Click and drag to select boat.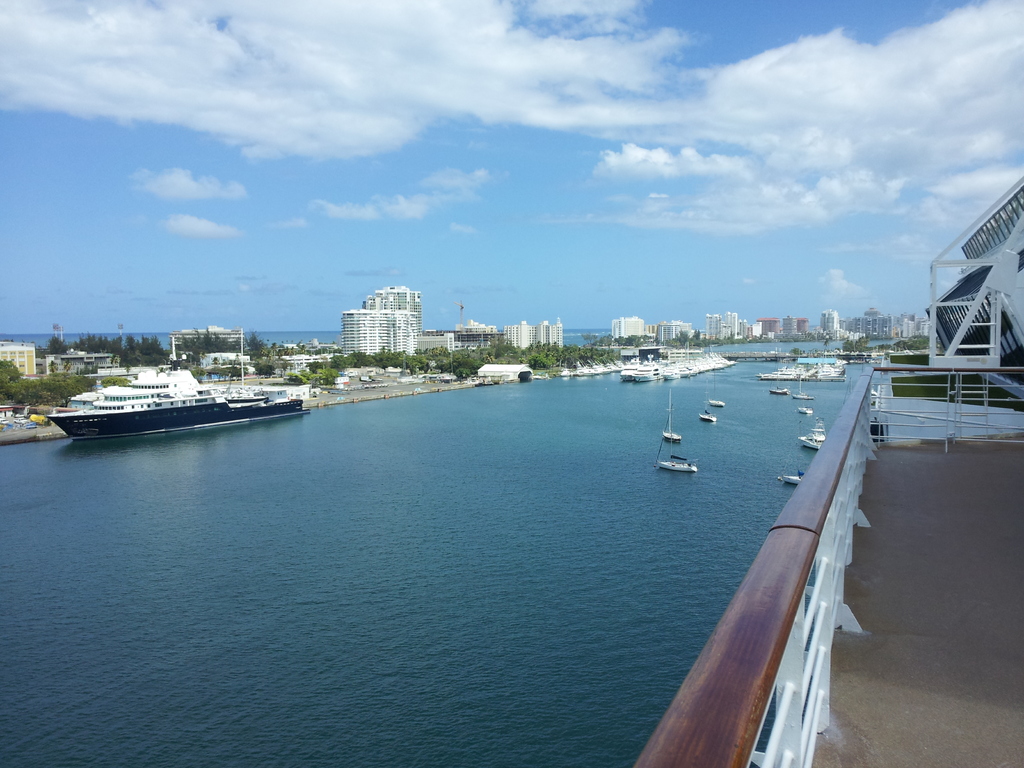
Selection: 706 366 726 408.
